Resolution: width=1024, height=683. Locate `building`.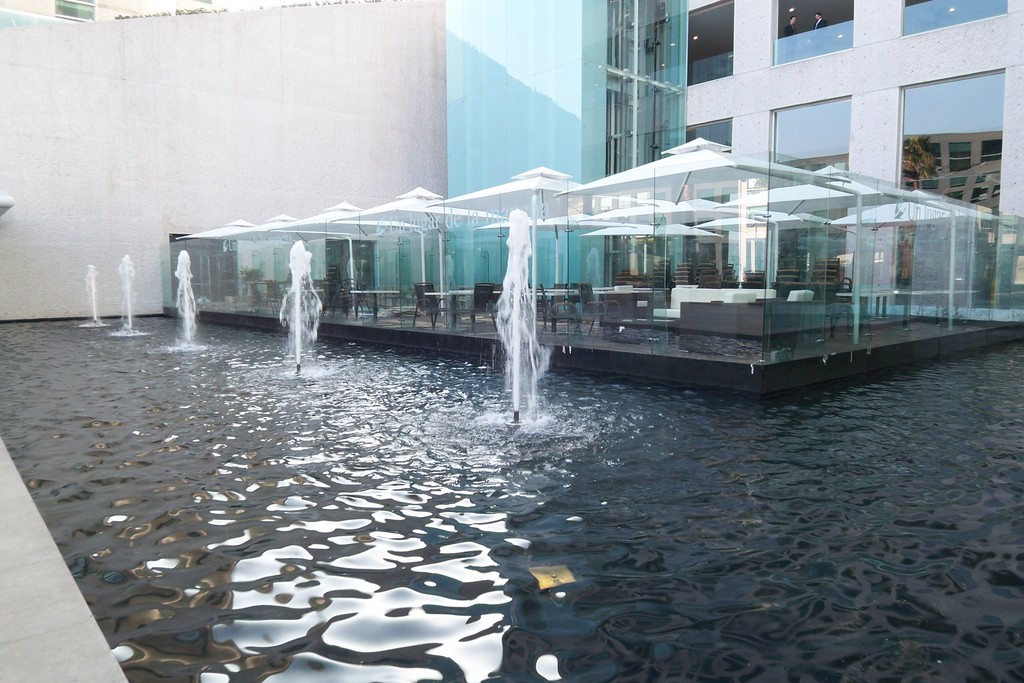
l=446, t=0, r=1023, b=306.
